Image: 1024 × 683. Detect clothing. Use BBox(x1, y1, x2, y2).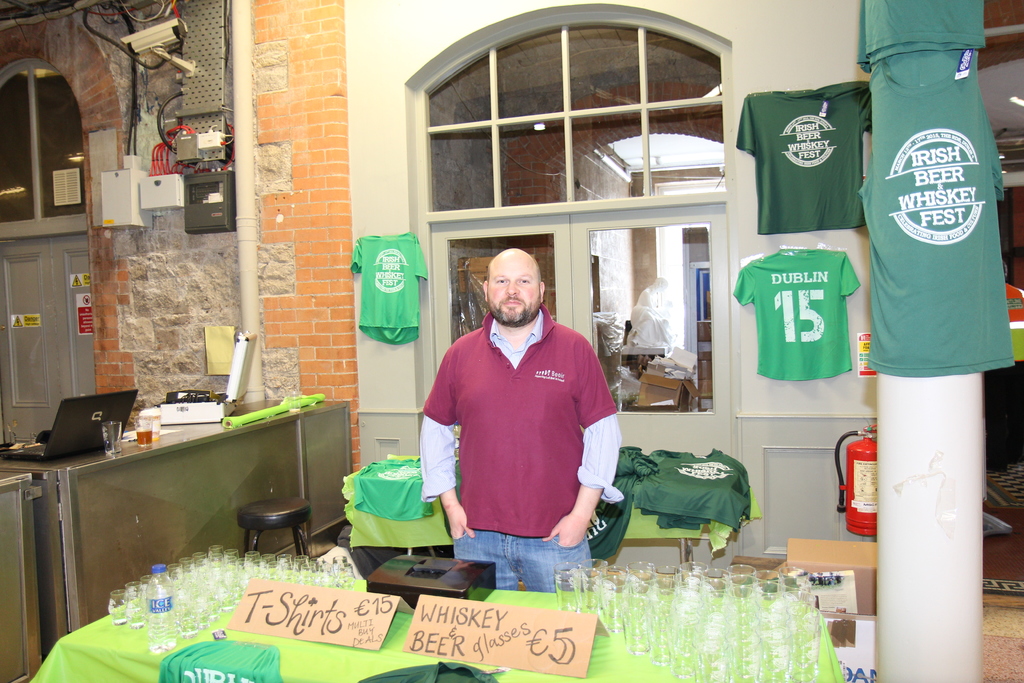
BBox(584, 443, 655, 566).
